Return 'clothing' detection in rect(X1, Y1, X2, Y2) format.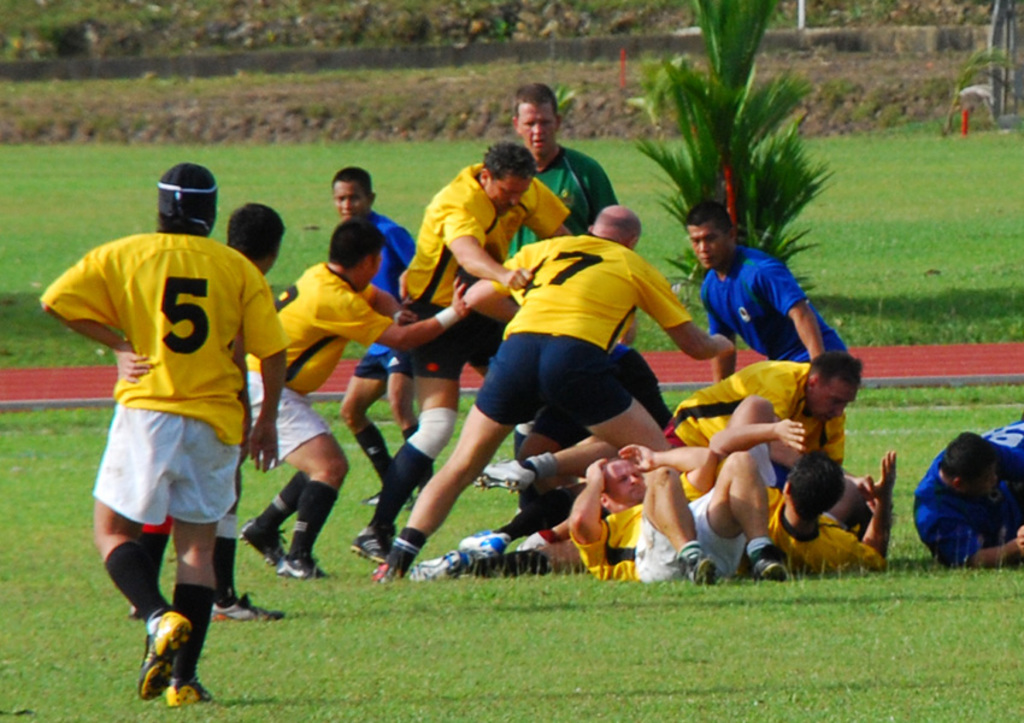
rect(248, 264, 381, 478).
